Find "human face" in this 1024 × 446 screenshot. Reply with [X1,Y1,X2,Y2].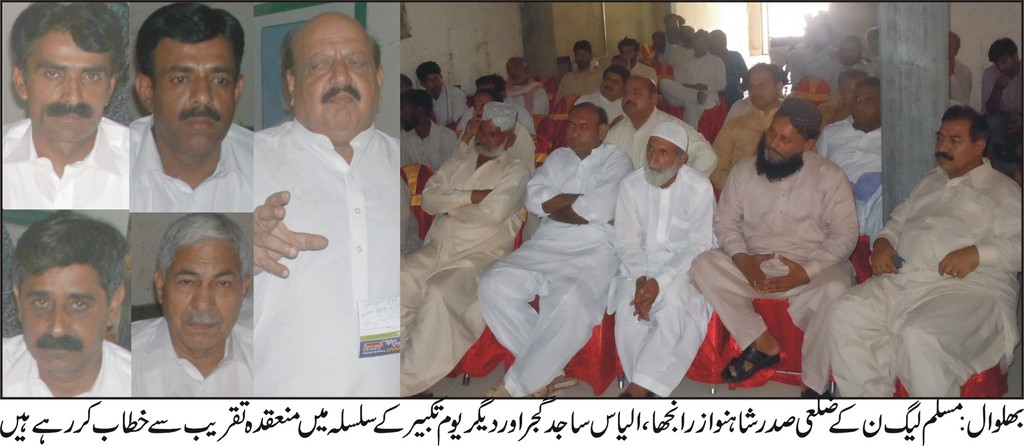
[298,12,378,142].
